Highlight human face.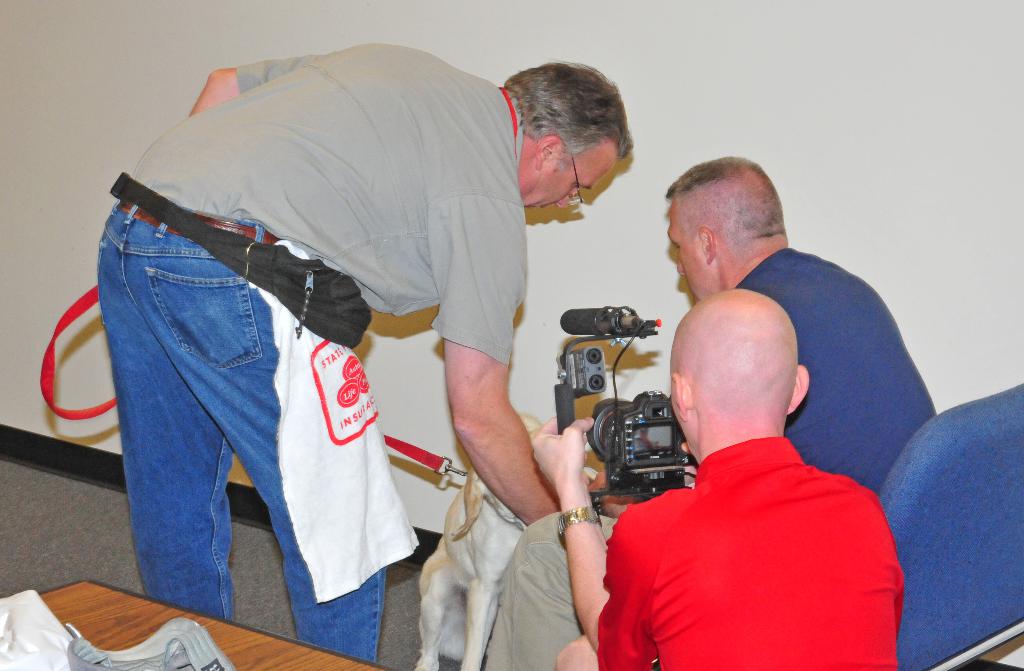
Highlighted region: {"left": 662, "top": 209, "right": 712, "bottom": 301}.
